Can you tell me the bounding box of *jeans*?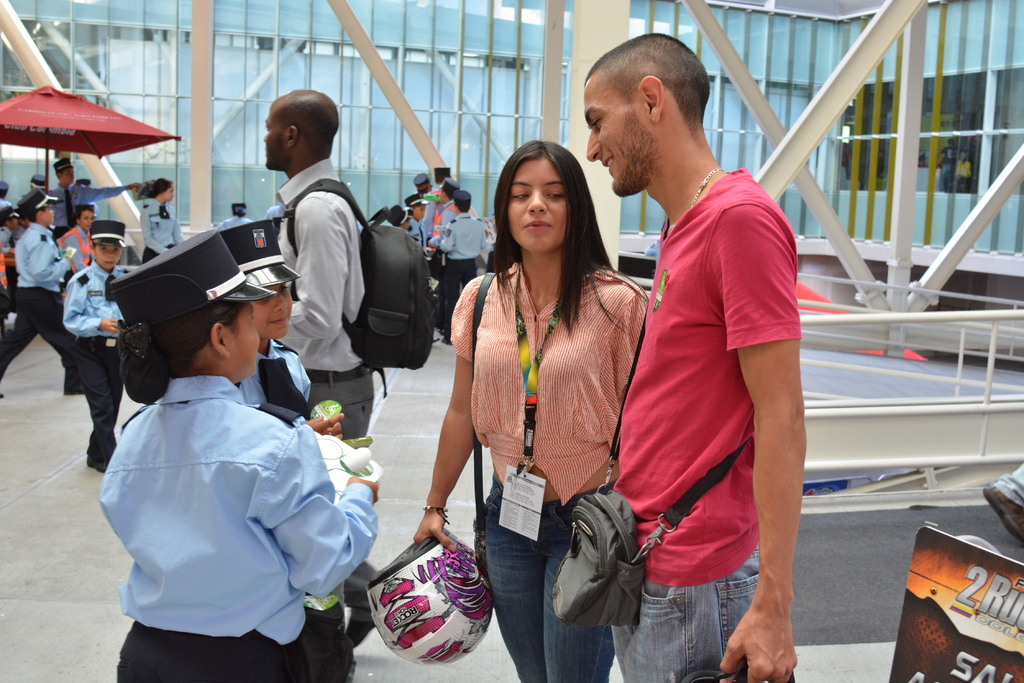
BBox(603, 563, 758, 682).
